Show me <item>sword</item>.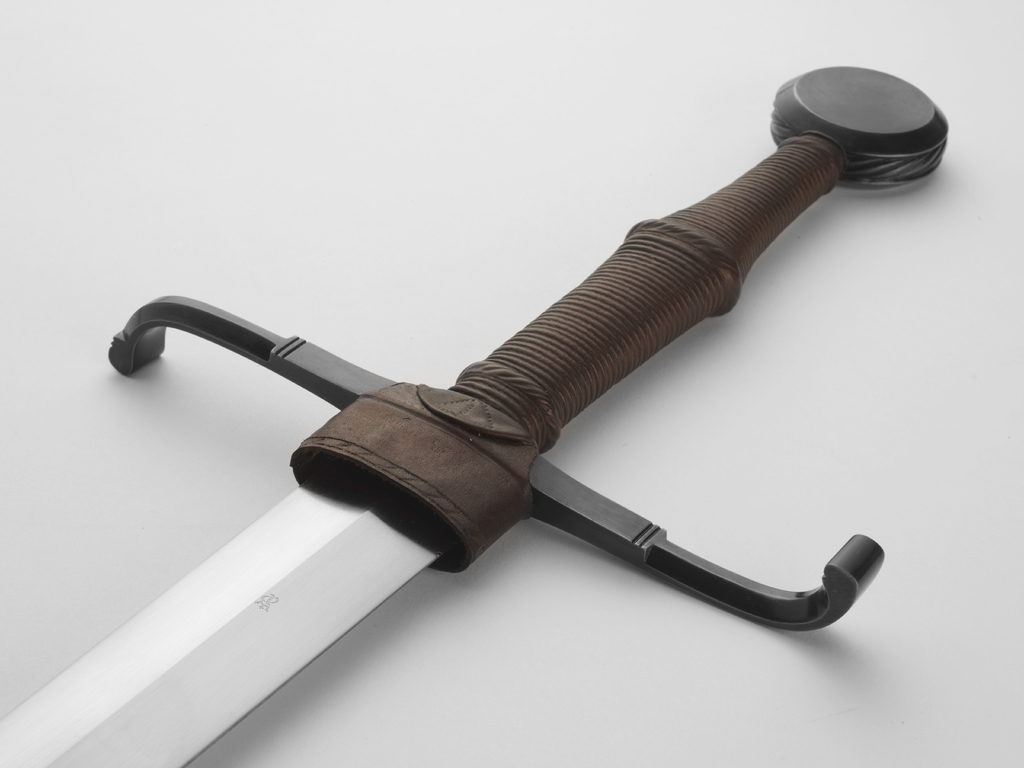
<item>sword</item> is here: region(0, 66, 948, 767).
